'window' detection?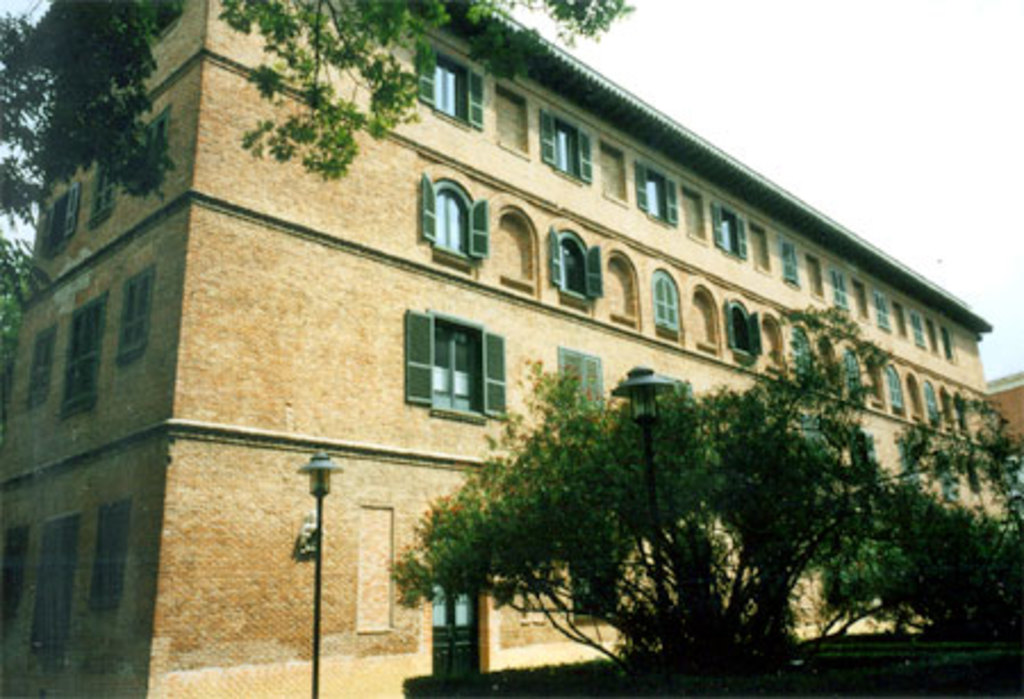
<bbox>717, 212, 737, 255</bbox>
